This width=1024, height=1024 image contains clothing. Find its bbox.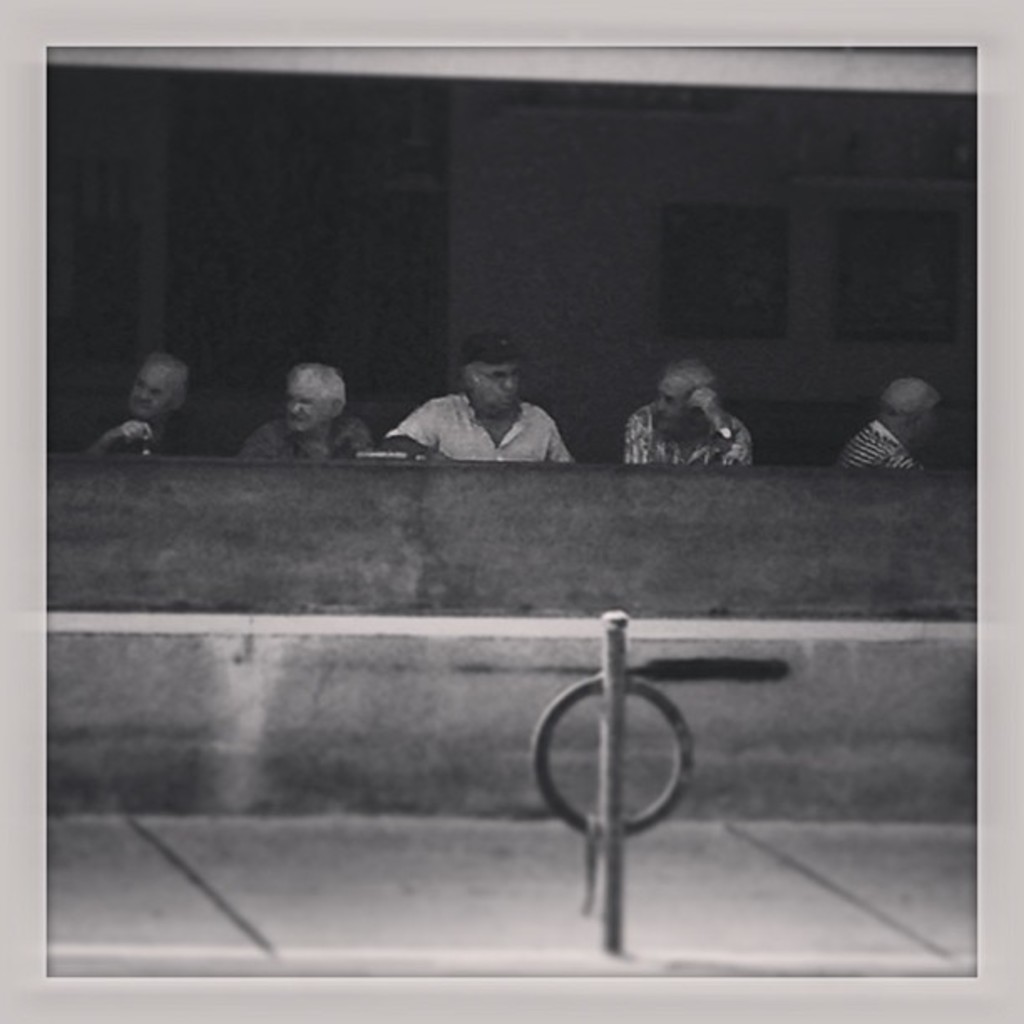
835:417:919:467.
